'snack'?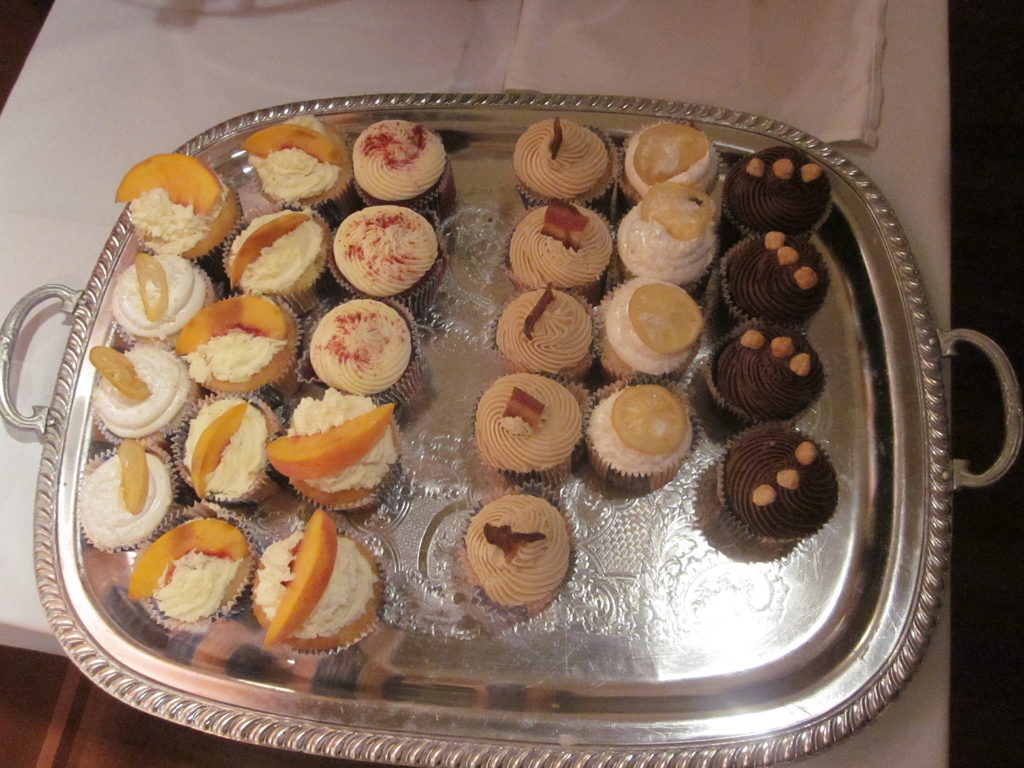
[720, 426, 844, 548]
